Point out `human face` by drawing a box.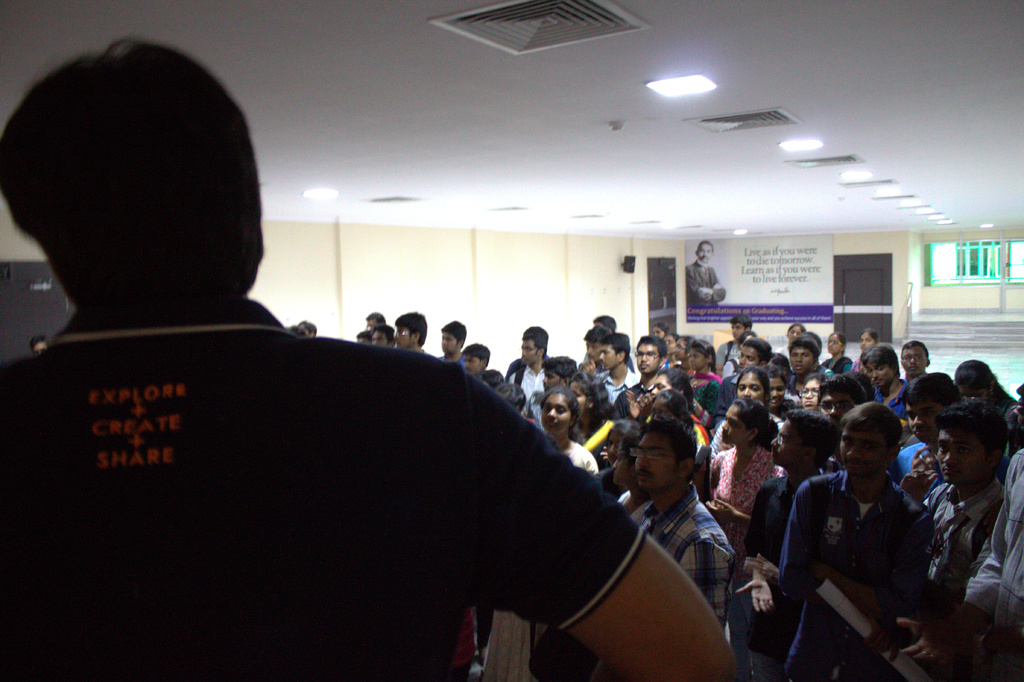
box(733, 344, 764, 371).
